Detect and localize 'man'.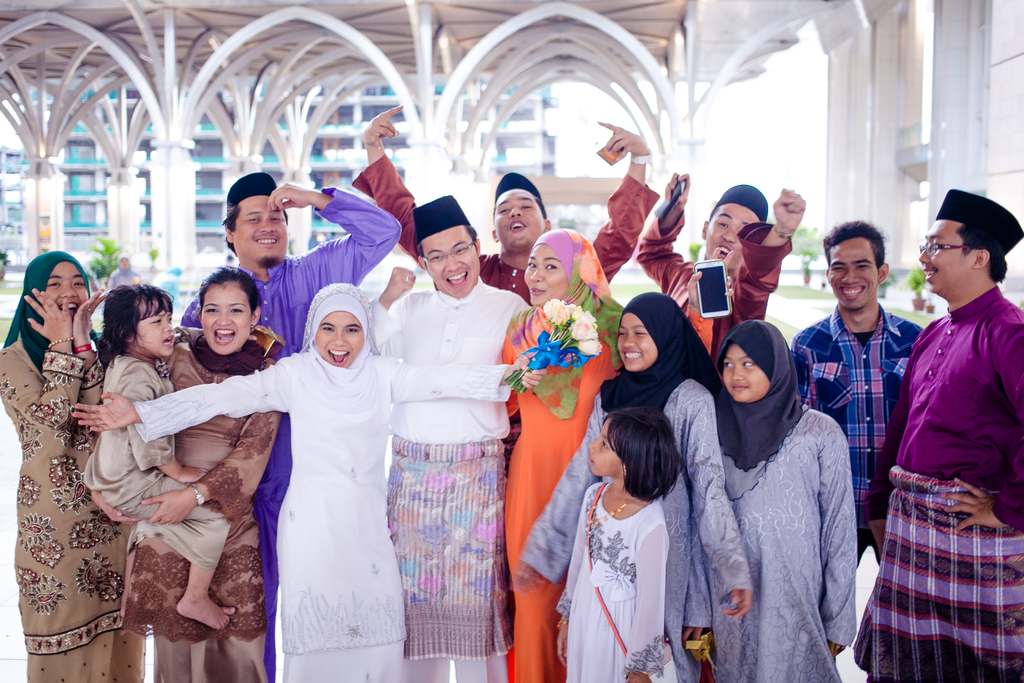
Localized at 854, 182, 1023, 682.
